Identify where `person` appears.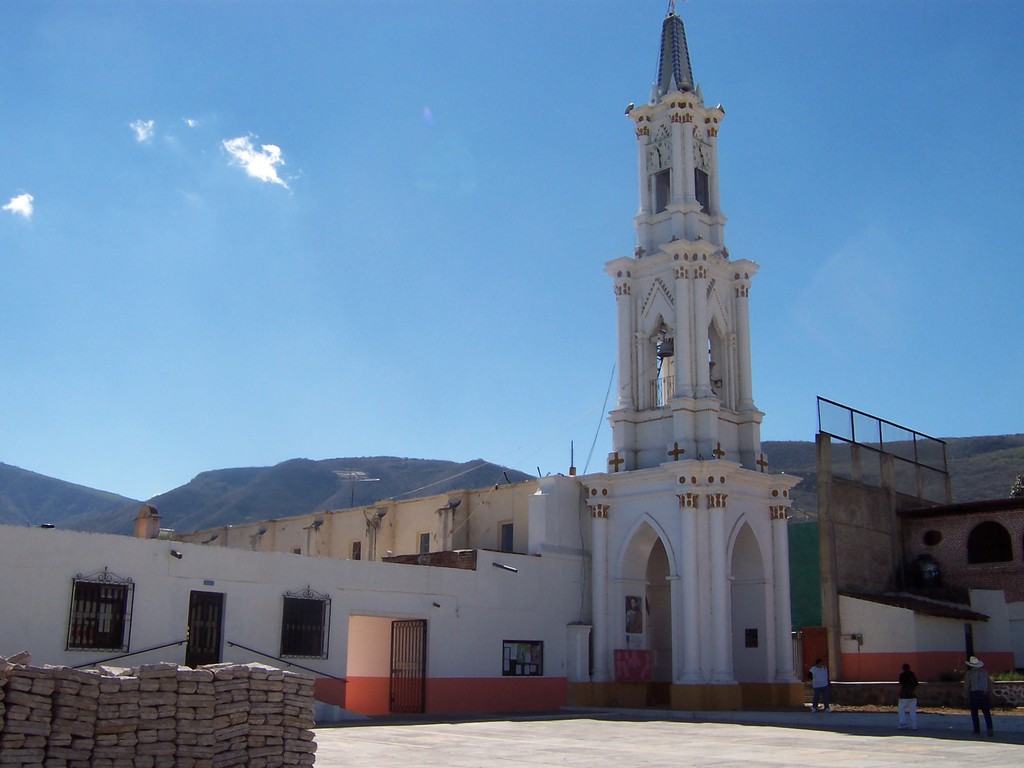
Appears at x1=957, y1=660, x2=995, y2=738.
